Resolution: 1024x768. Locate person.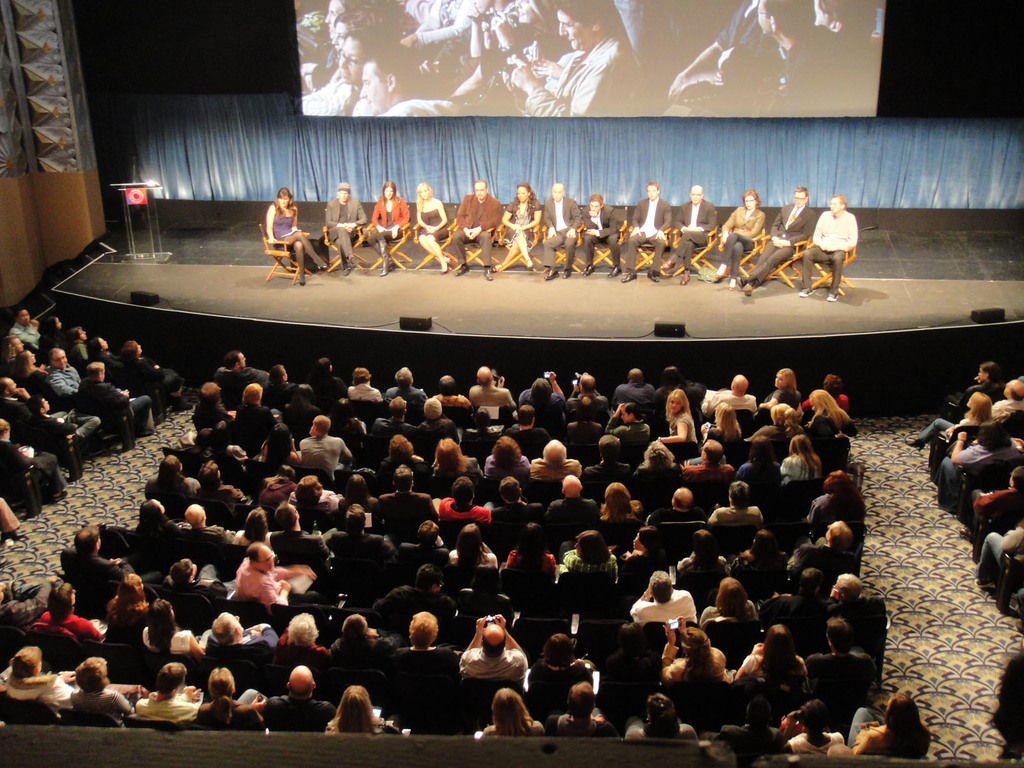
[369, 183, 418, 271].
